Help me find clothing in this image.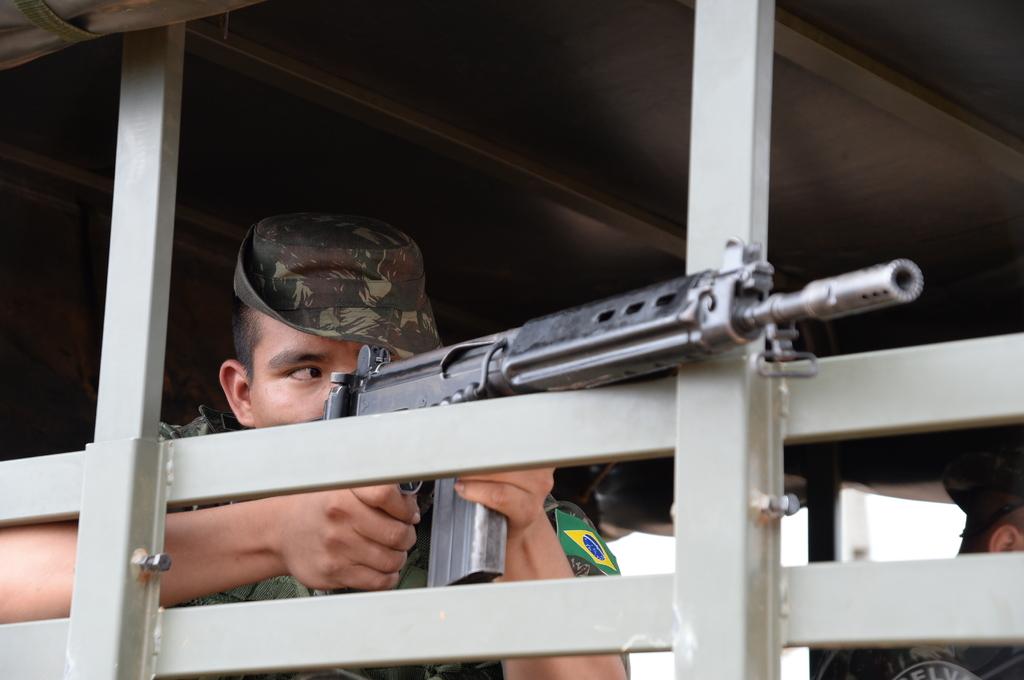
Found it: bbox=(157, 406, 619, 679).
